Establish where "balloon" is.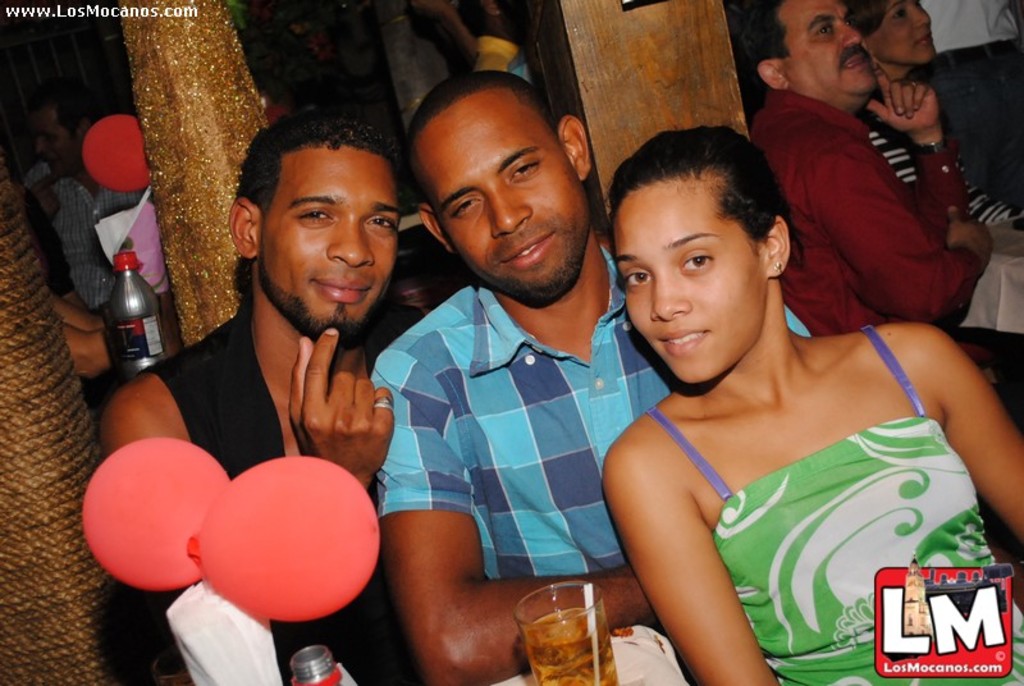
Established at crop(77, 115, 148, 193).
